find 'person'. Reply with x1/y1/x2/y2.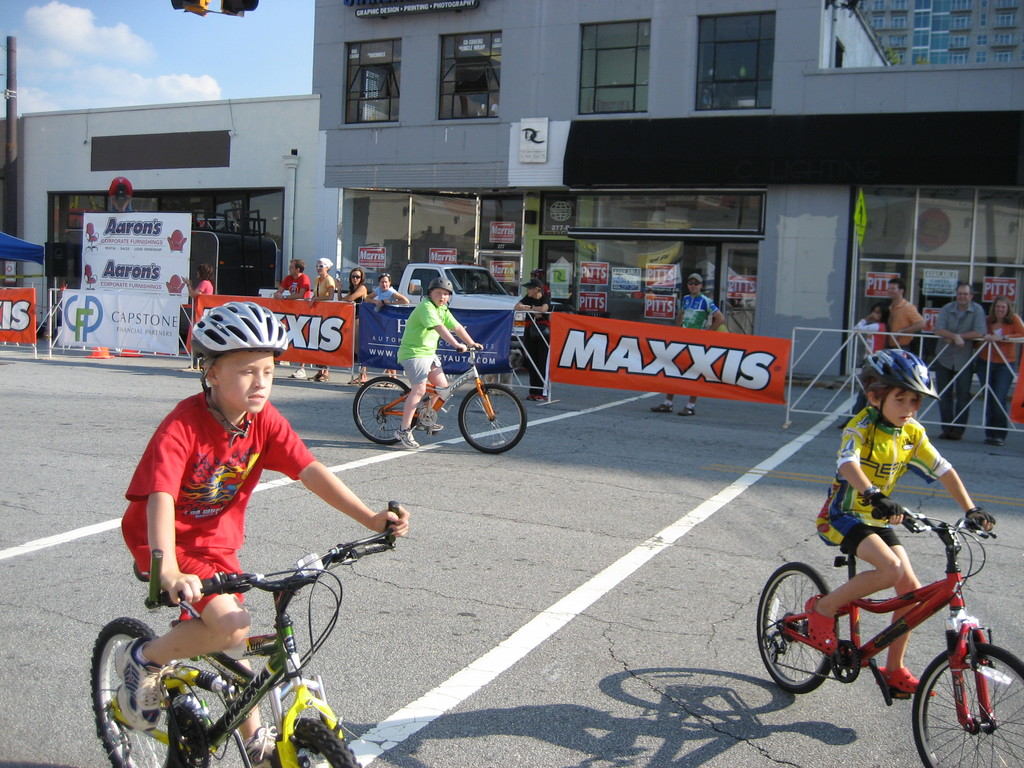
346/270/366/301.
